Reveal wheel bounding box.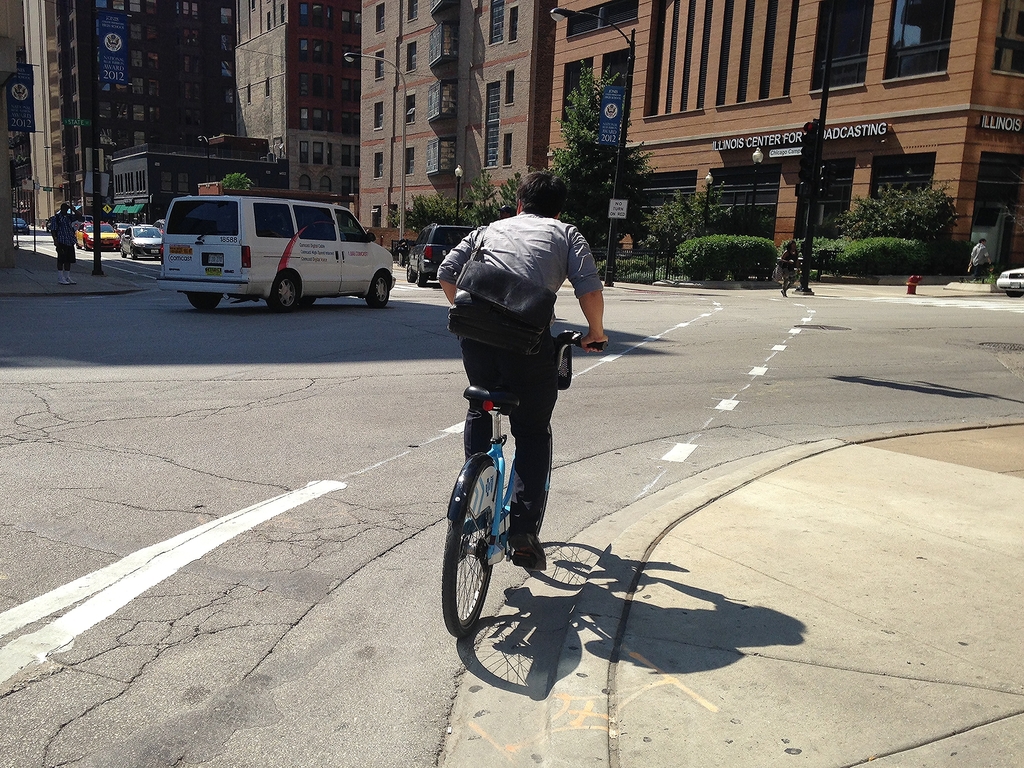
Revealed: bbox=(540, 411, 550, 540).
